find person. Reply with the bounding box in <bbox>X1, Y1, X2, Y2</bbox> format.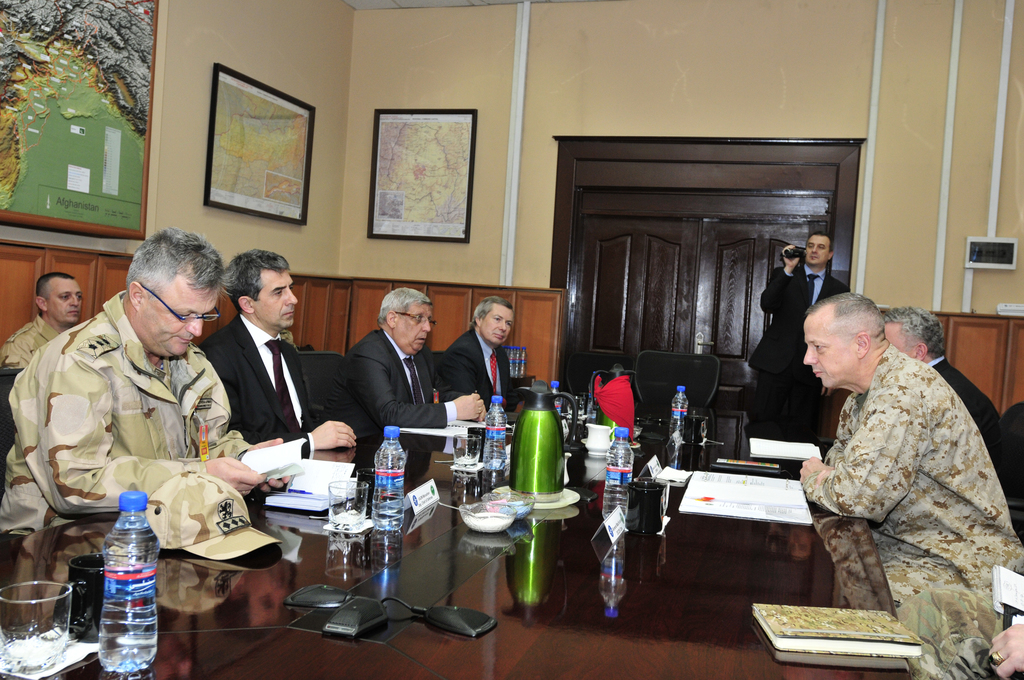
<bbox>427, 302, 547, 412</bbox>.
